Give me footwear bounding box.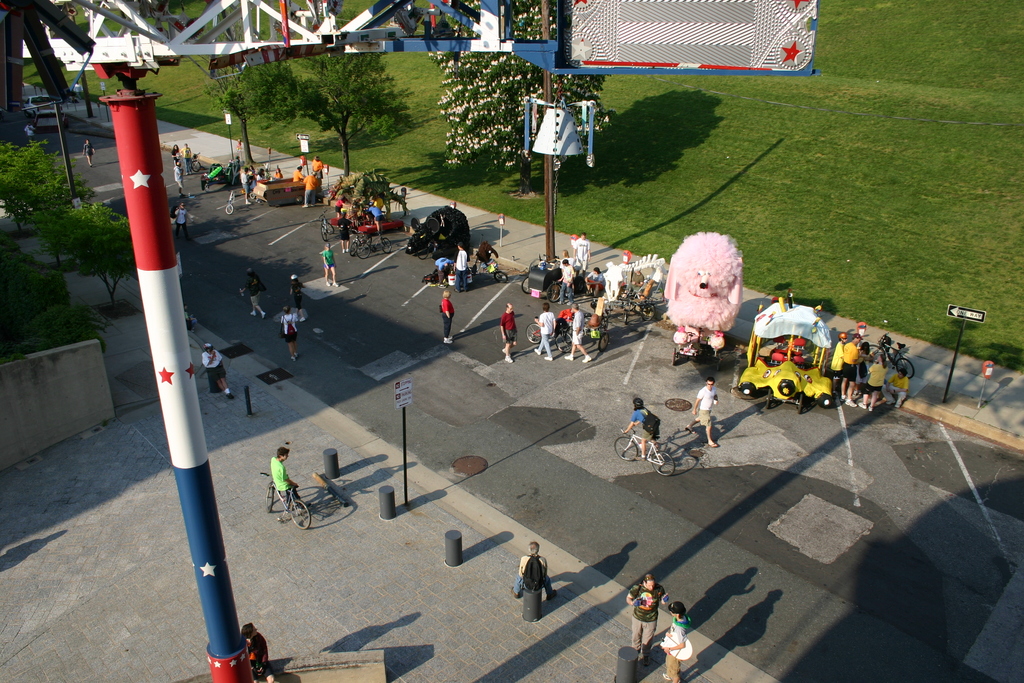
867, 404, 872, 413.
